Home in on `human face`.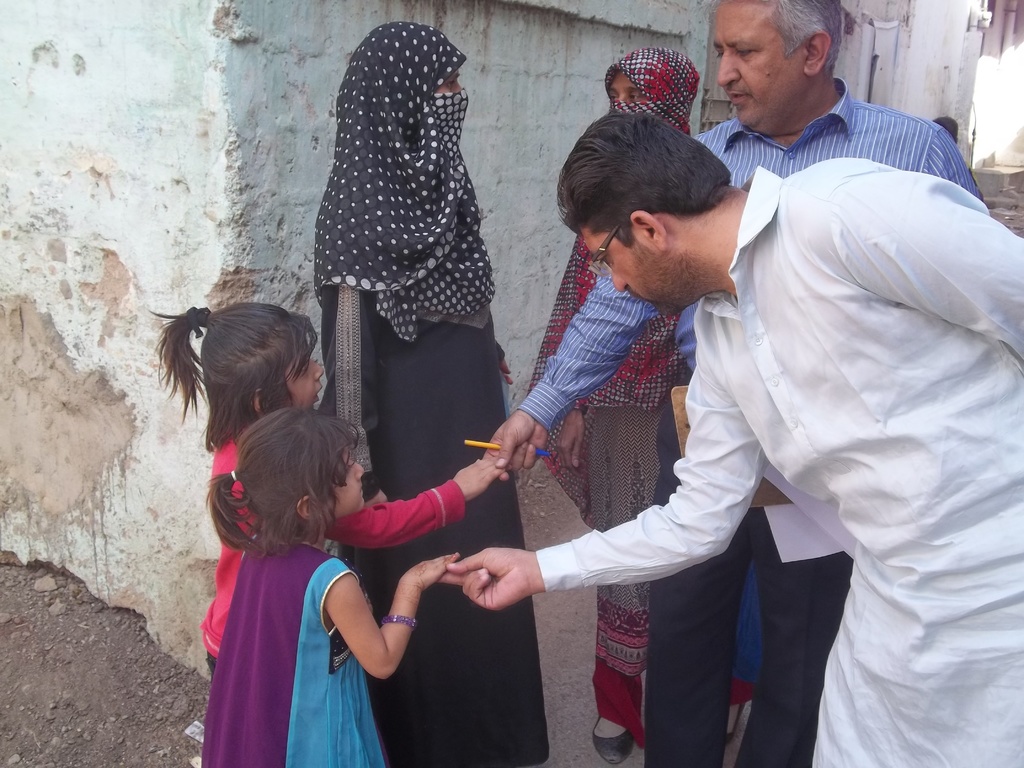
Homed in at left=586, top=230, right=678, bottom=317.
